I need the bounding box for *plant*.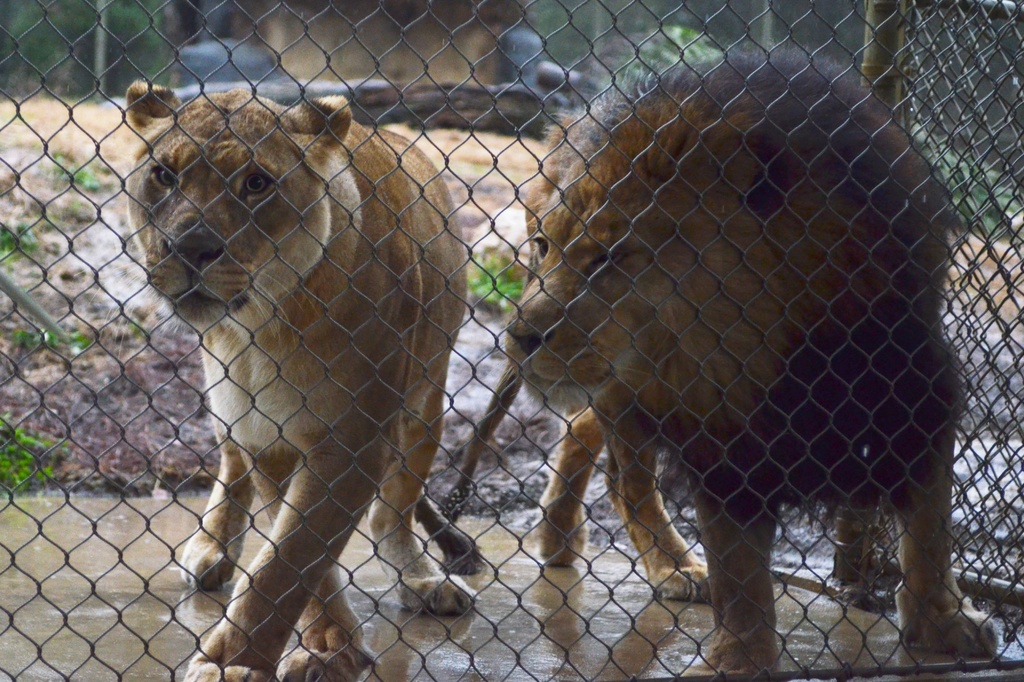
Here it is: {"left": 15, "top": 328, "right": 88, "bottom": 354}.
